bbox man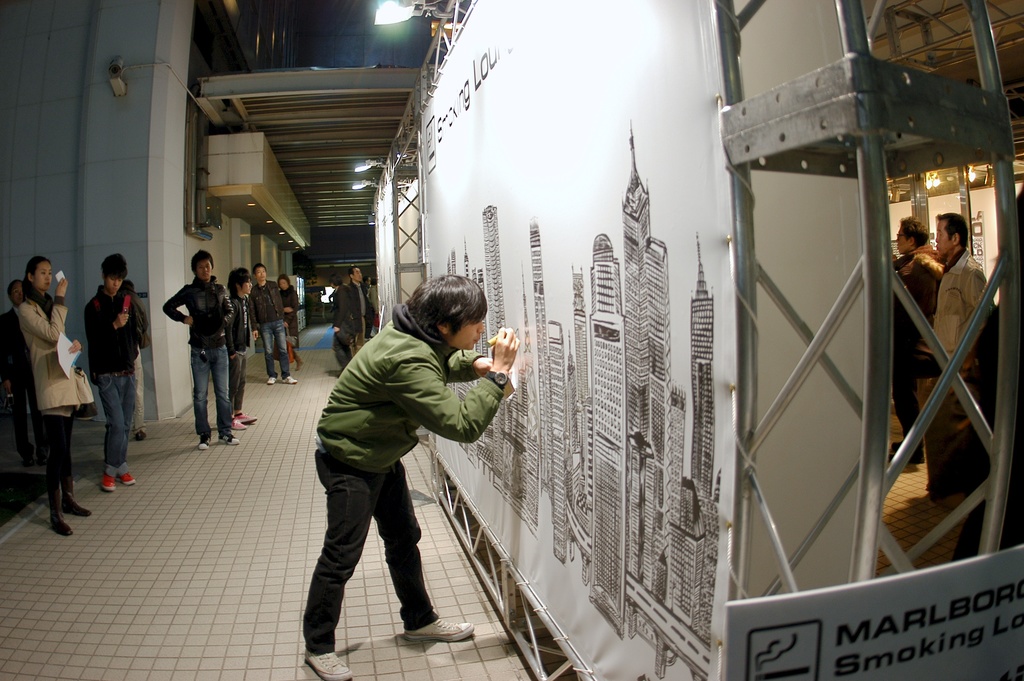
{"x1": 283, "y1": 266, "x2": 501, "y2": 655}
